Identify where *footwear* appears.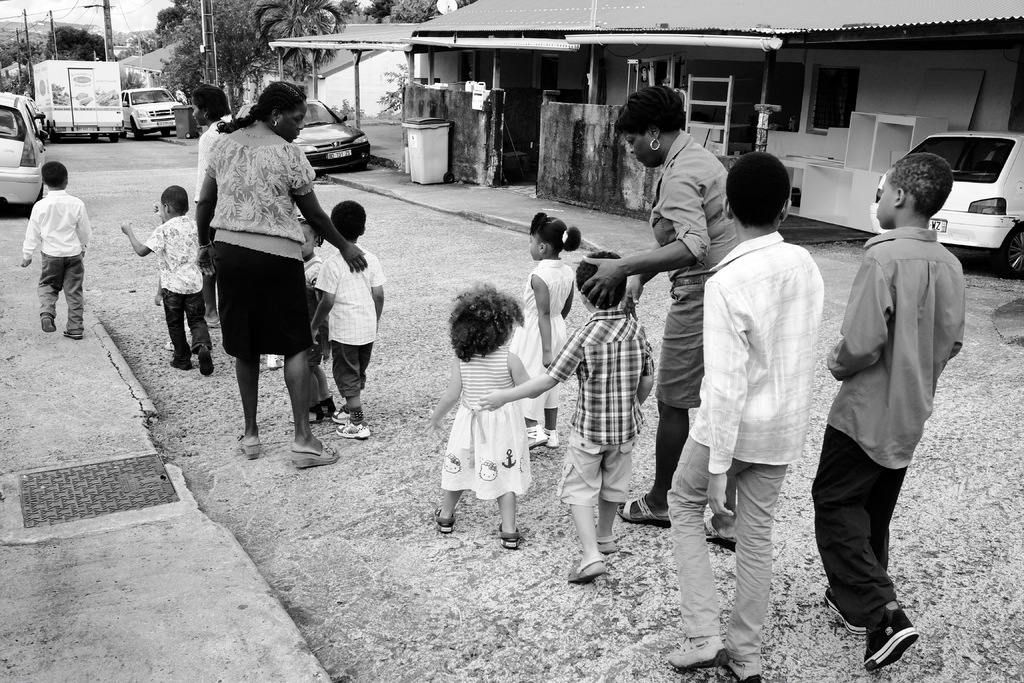
Appears at bbox=(199, 341, 212, 381).
